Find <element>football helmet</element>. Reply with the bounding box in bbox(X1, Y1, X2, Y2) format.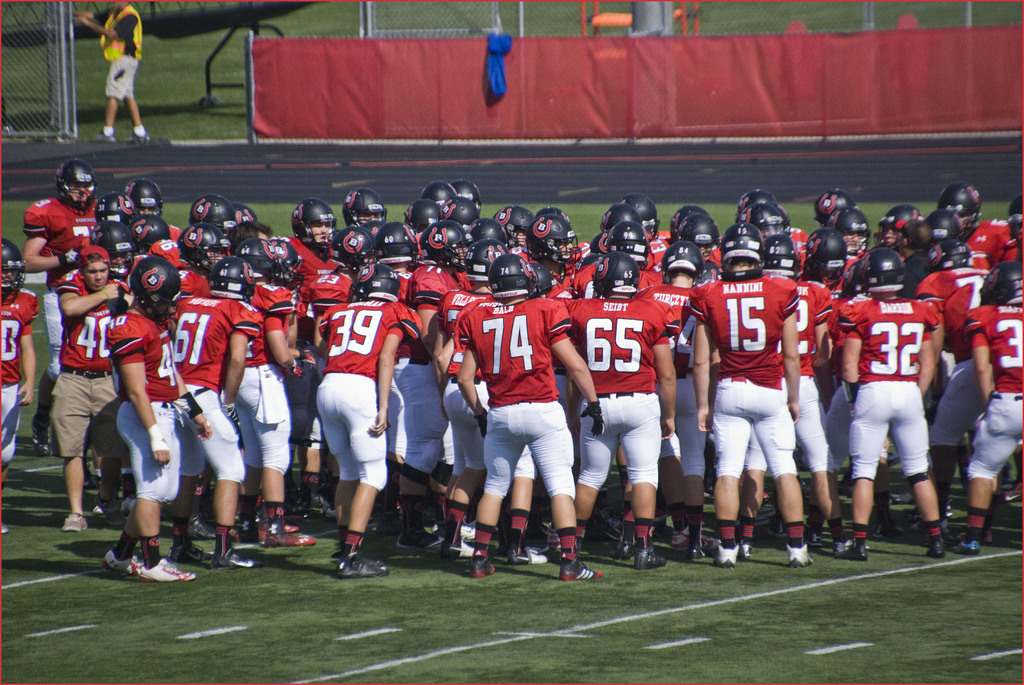
bbox(584, 231, 609, 258).
